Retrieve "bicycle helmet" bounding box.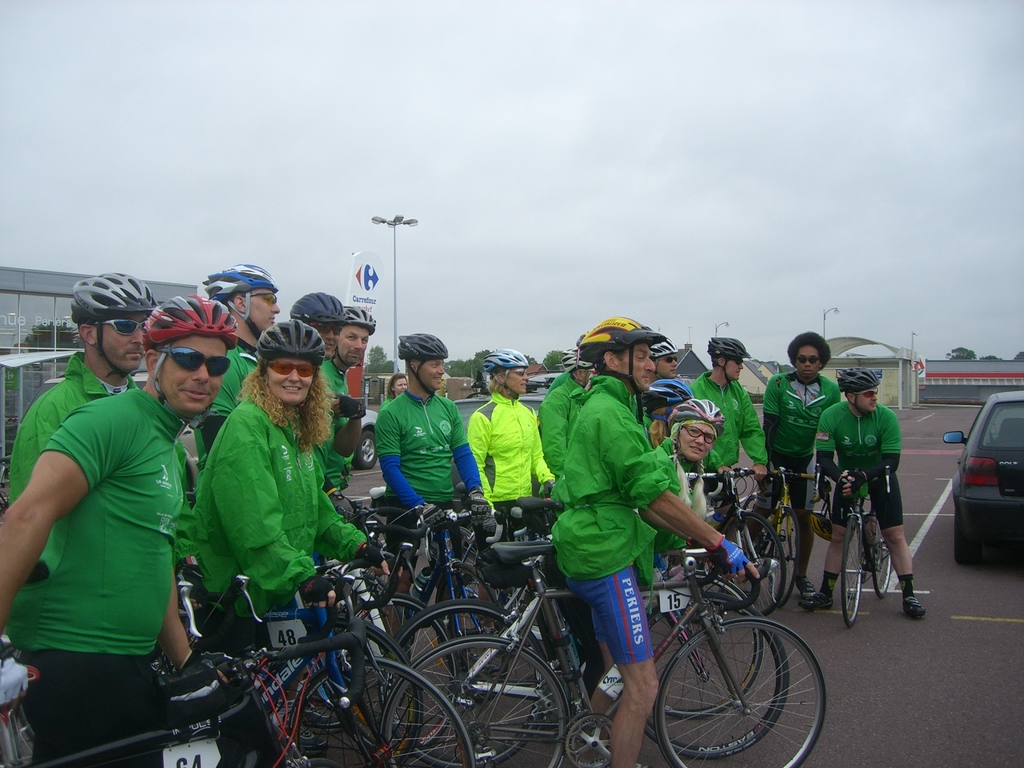
Bounding box: 835,365,883,390.
